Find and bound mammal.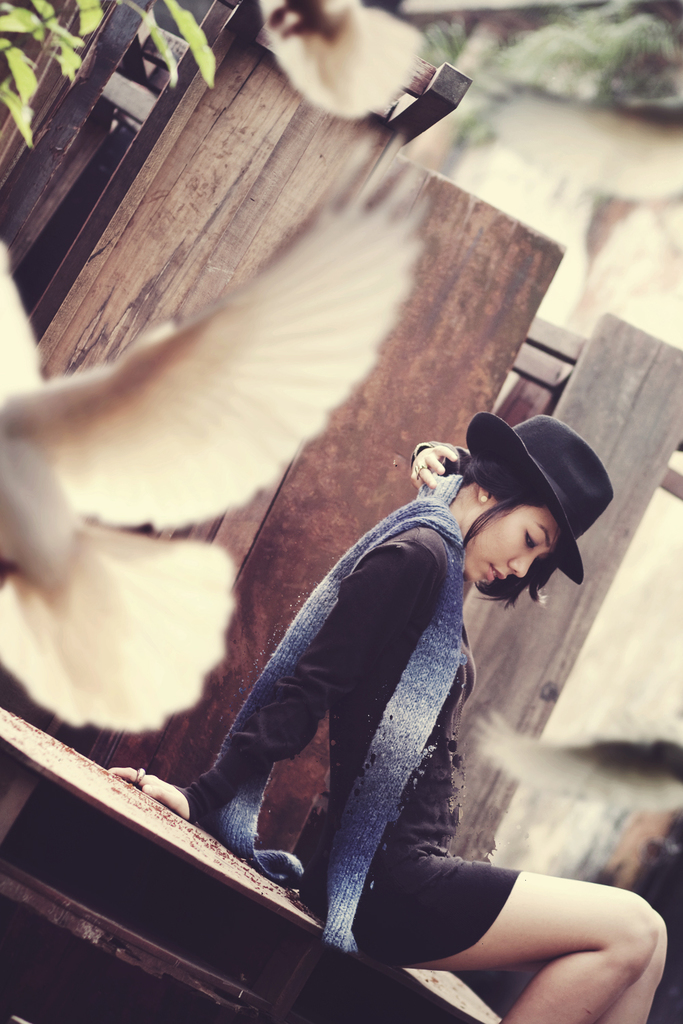
Bound: <region>182, 397, 631, 1017</region>.
